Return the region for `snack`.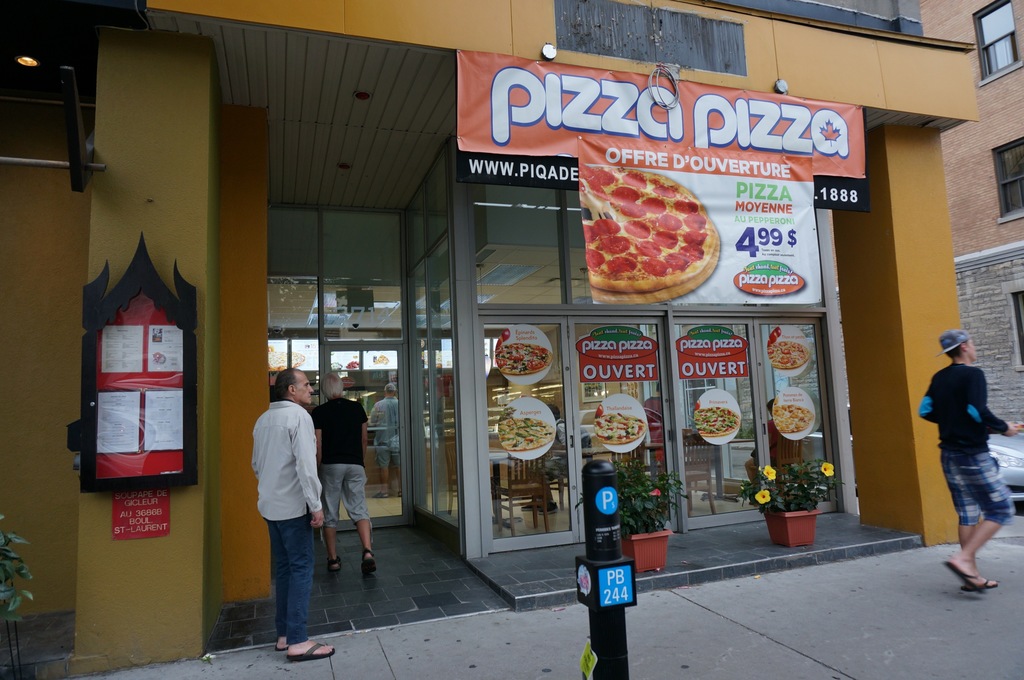
locate(266, 350, 305, 370).
